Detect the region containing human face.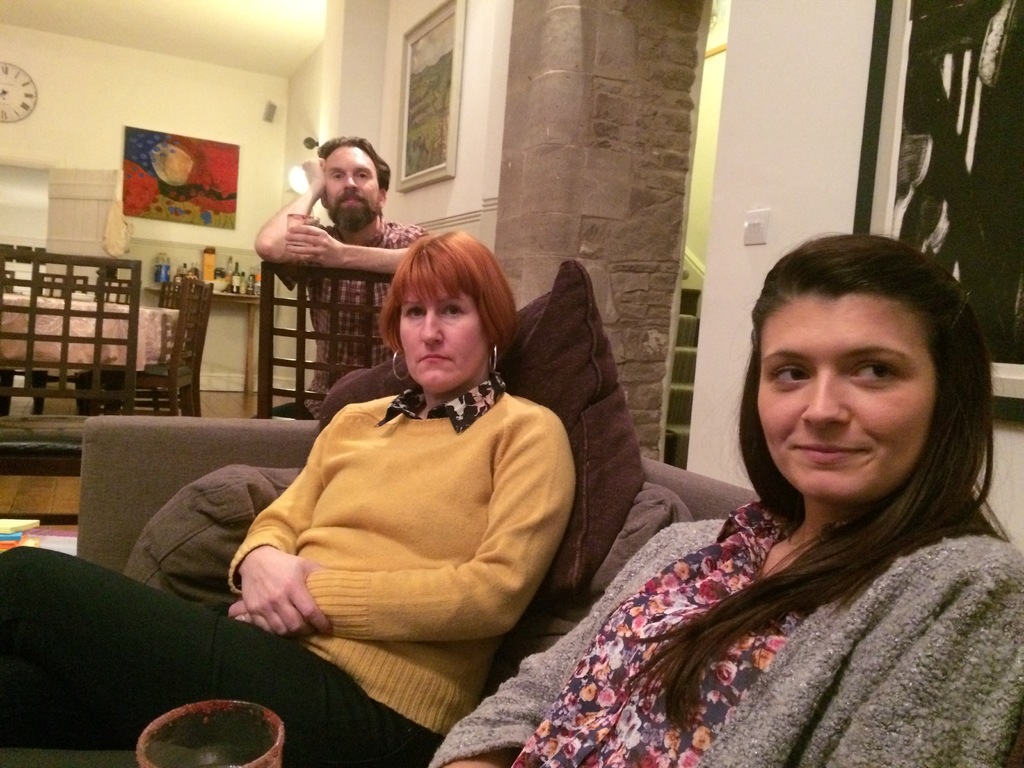
(x1=756, y1=292, x2=938, y2=509).
